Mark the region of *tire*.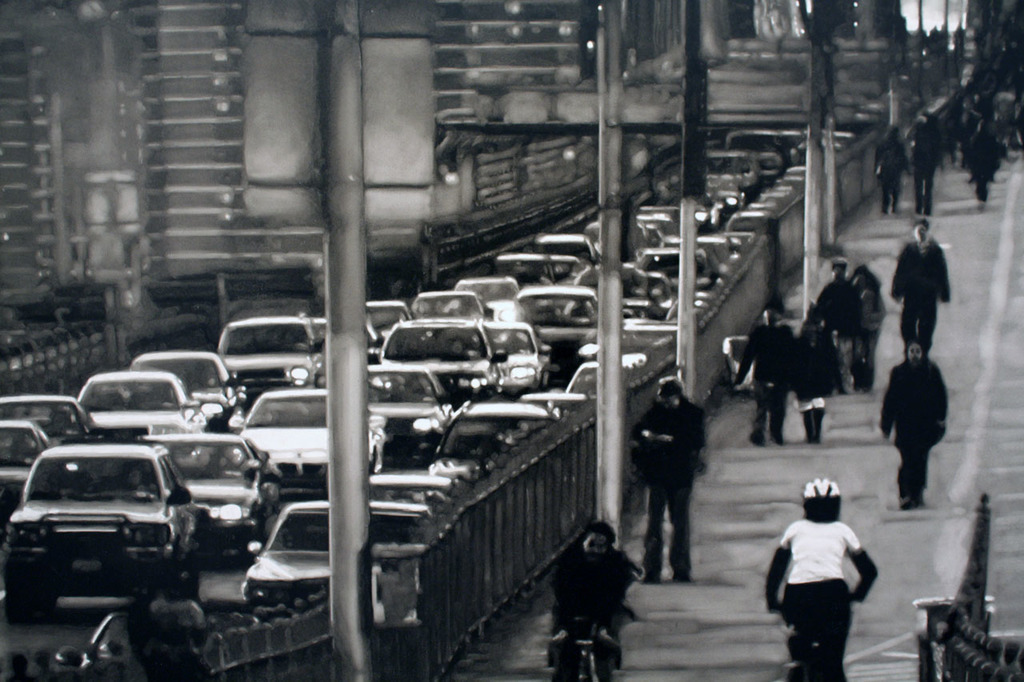
Region: {"x1": 170, "y1": 550, "x2": 198, "y2": 601}.
